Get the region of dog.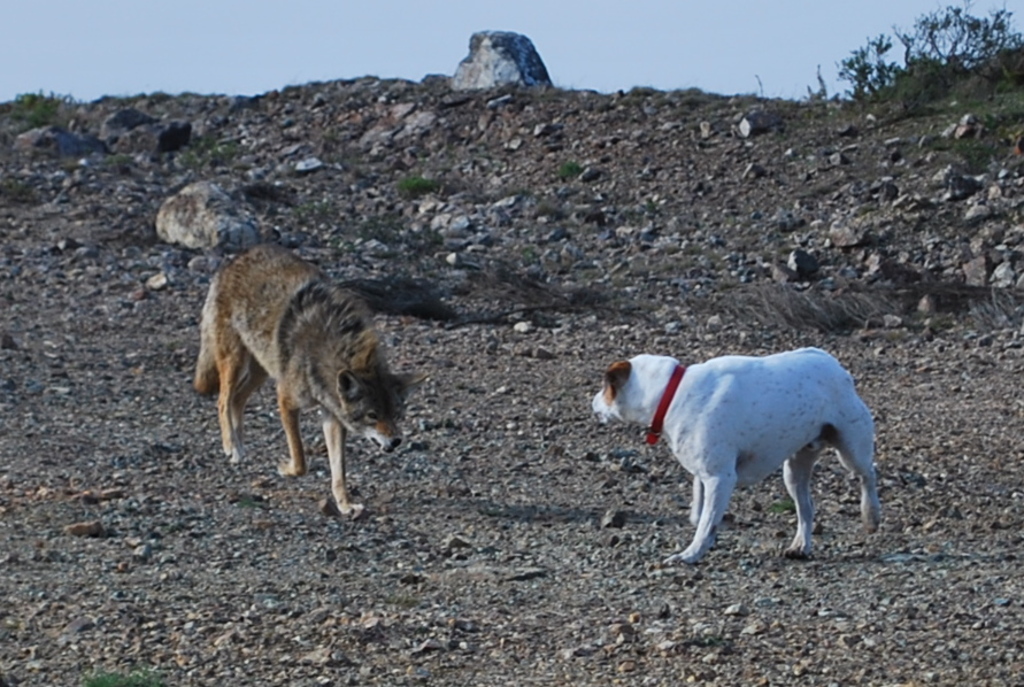
box(191, 241, 423, 522).
